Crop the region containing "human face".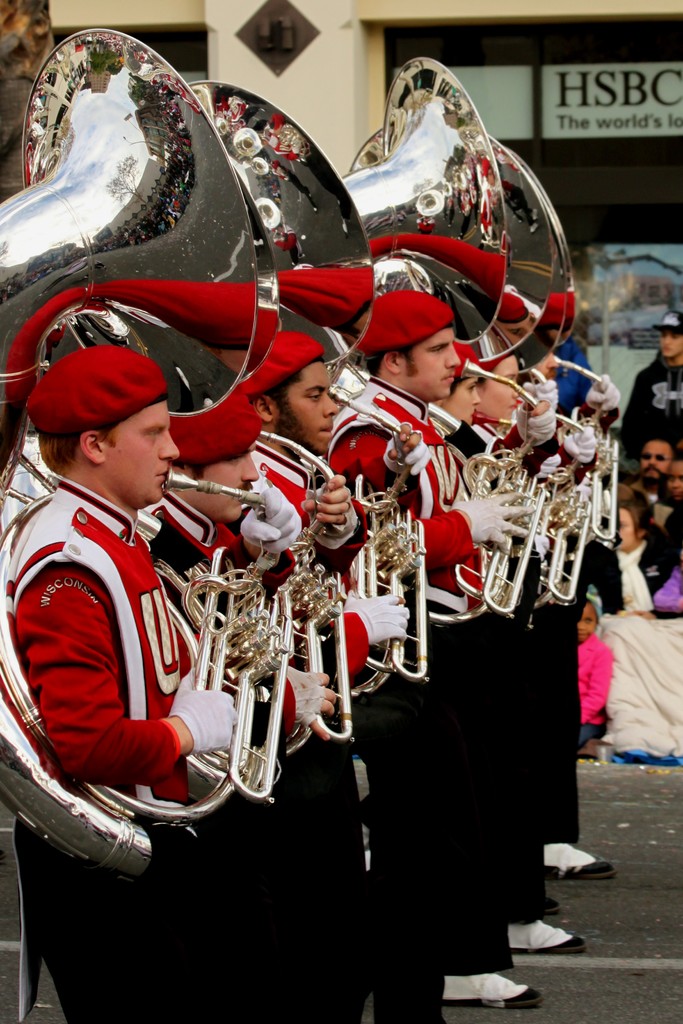
Crop region: 194,442,261,520.
